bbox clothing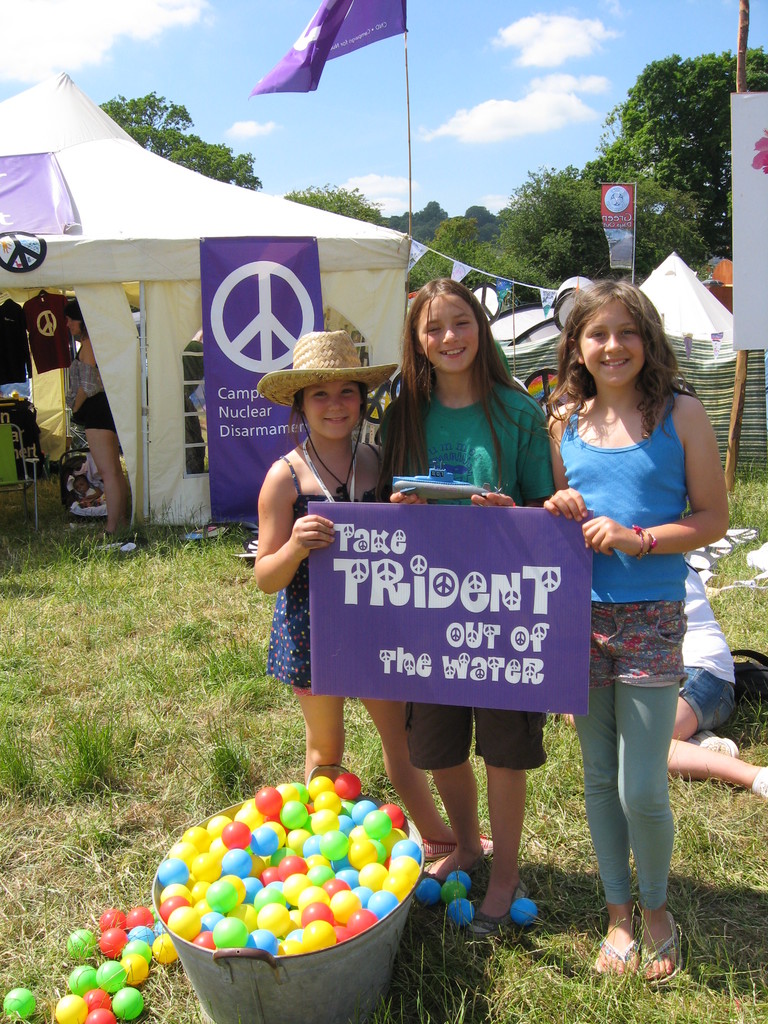
15, 289, 79, 380
